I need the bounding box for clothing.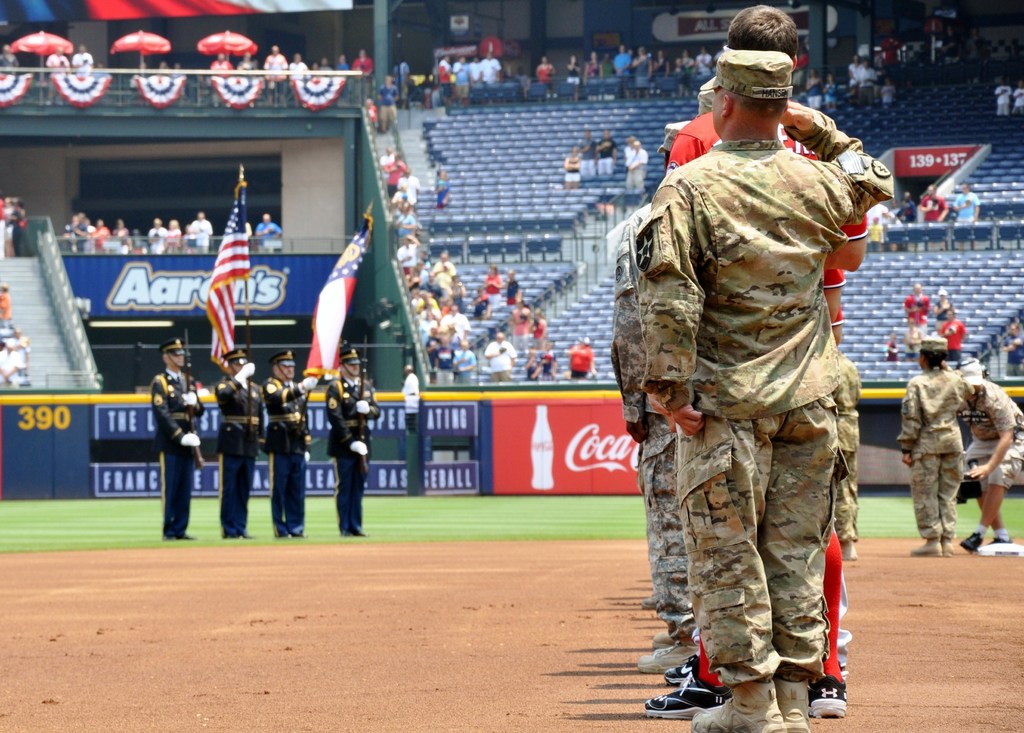
Here it is: locate(572, 342, 595, 378).
